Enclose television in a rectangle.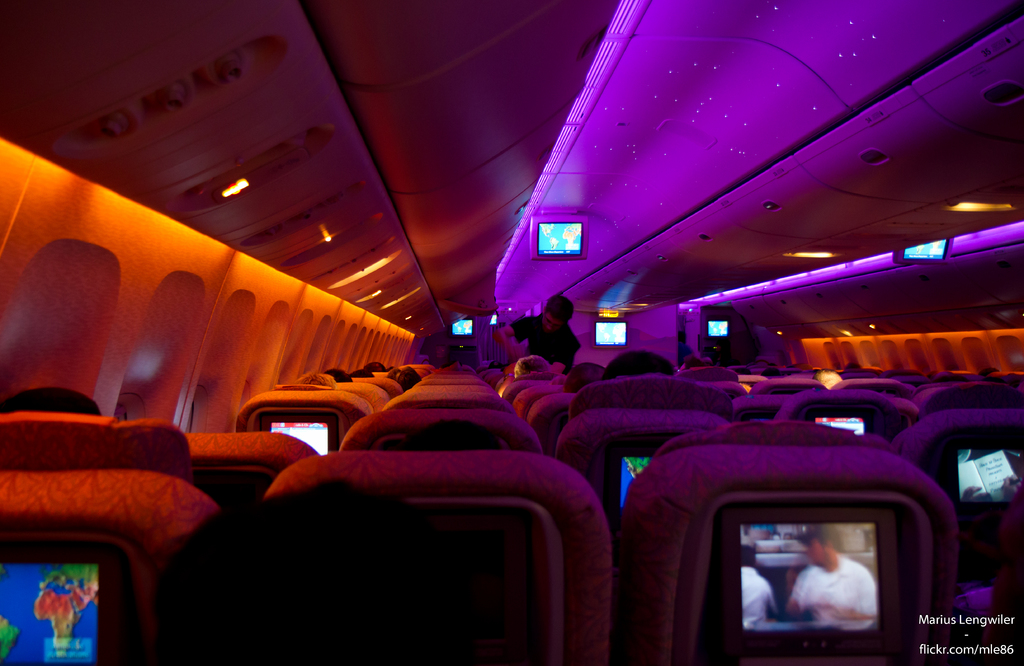
705:323:732:342.
